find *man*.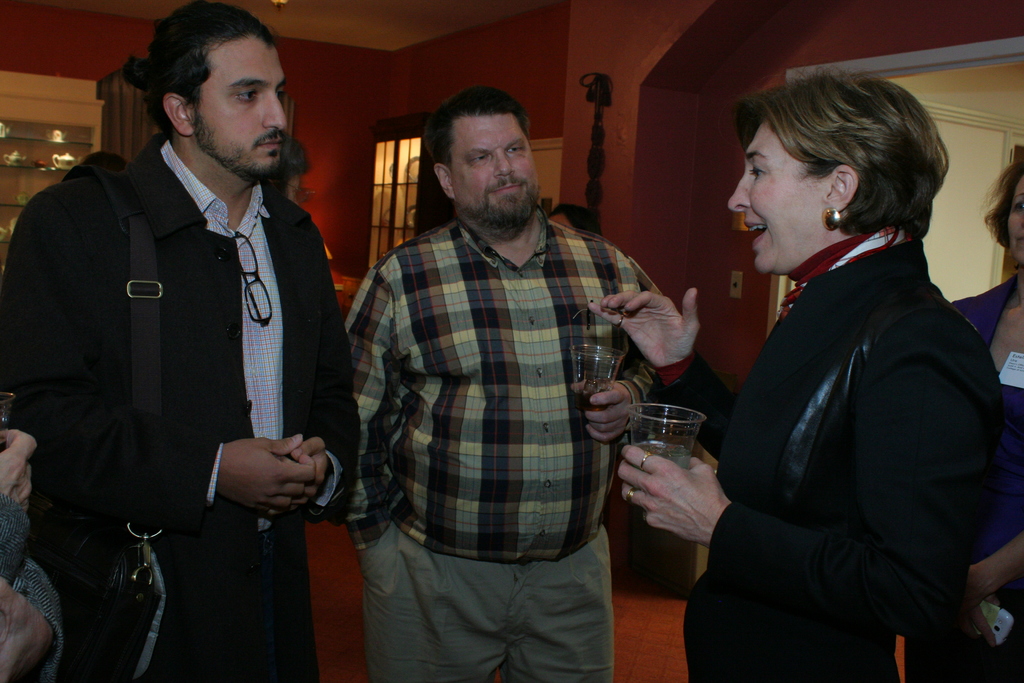
l=15, t=0, r=364, b=648.
